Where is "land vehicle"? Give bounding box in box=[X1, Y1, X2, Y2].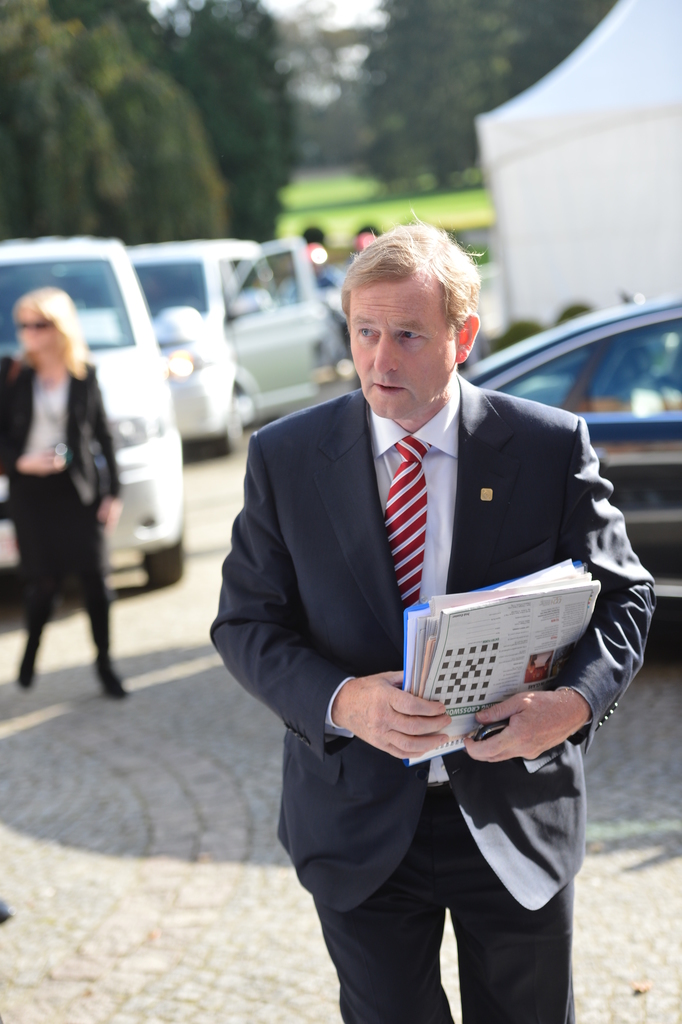
box=[463, 297, 681, 600].
